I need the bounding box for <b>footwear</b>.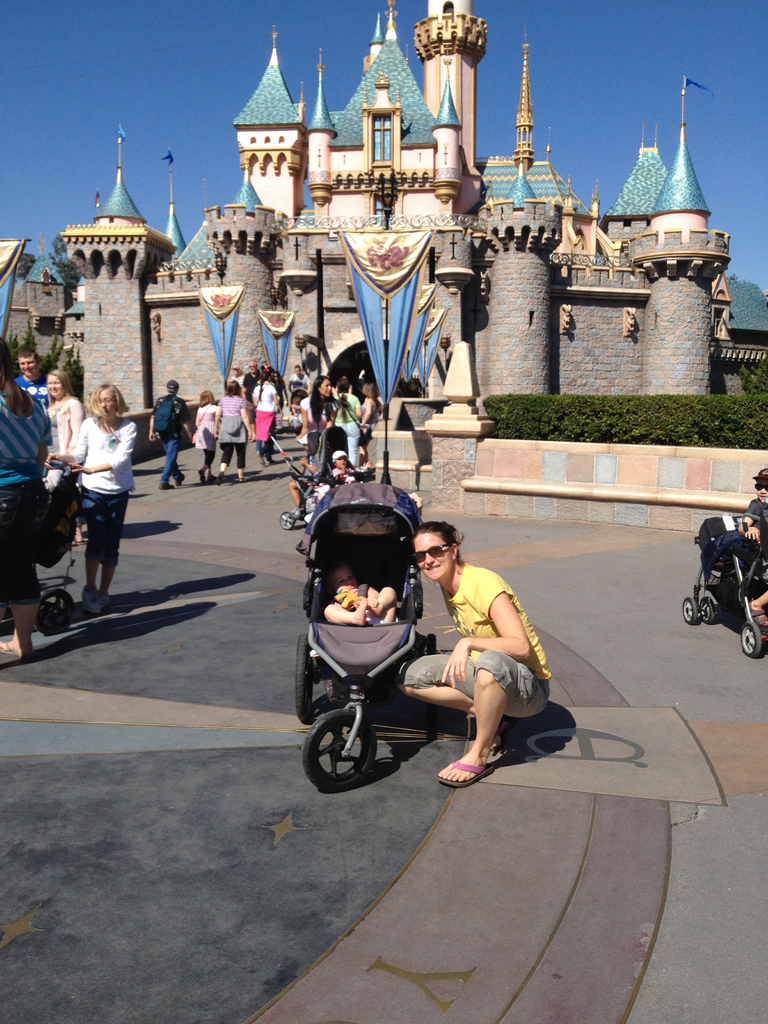
Here it is: bbox(0, 629, 33, 657).
